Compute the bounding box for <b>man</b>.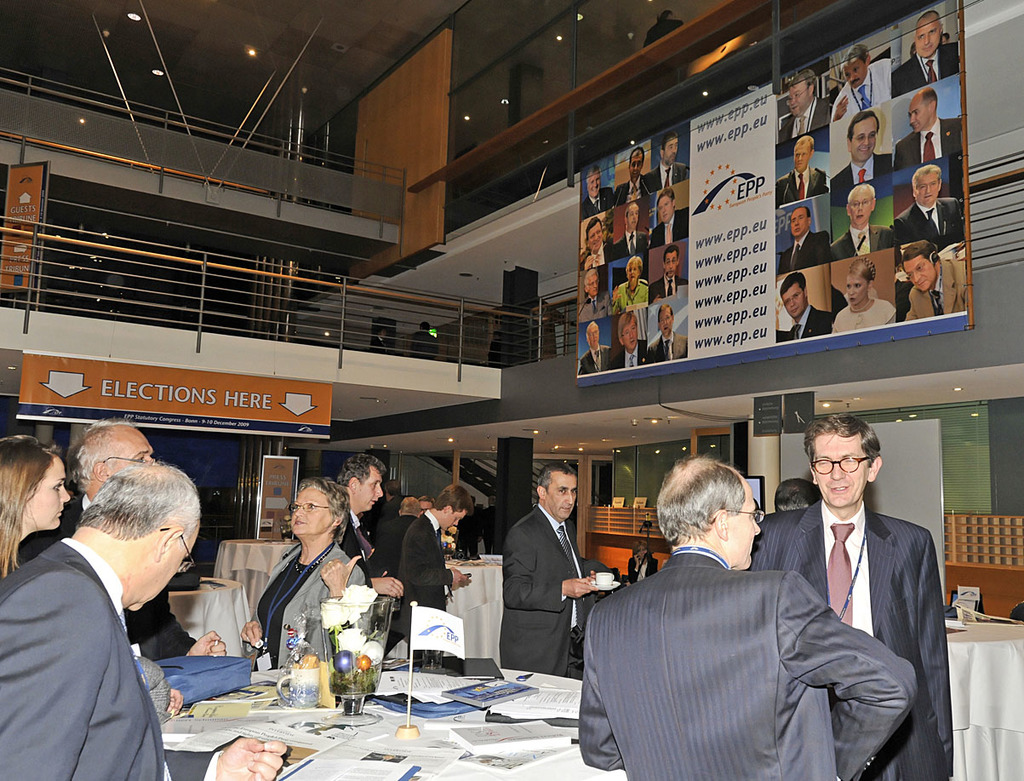
500:459:617:678.
